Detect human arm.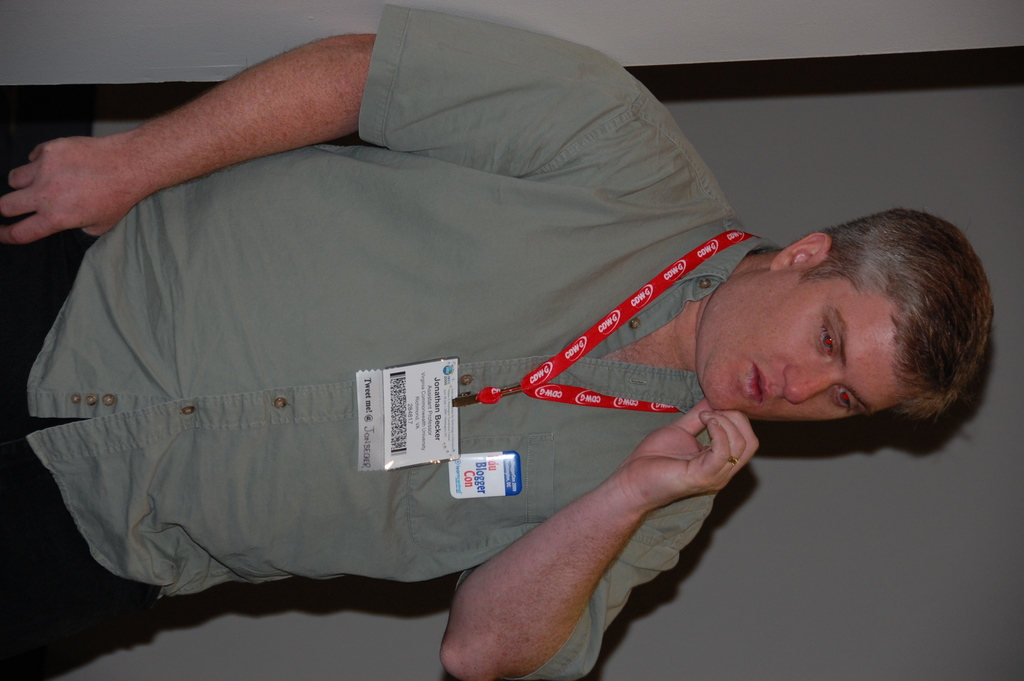
Detected at 5:3:698:248.
